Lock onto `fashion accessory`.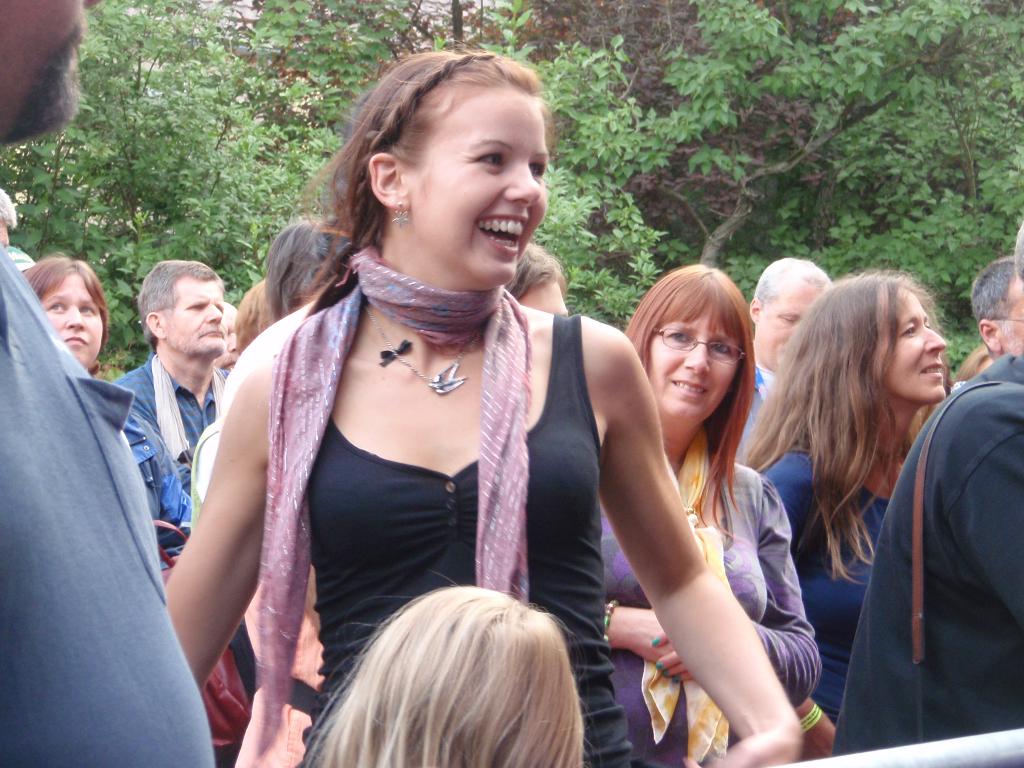
Locked: detection(362, 301, 477, 396).
